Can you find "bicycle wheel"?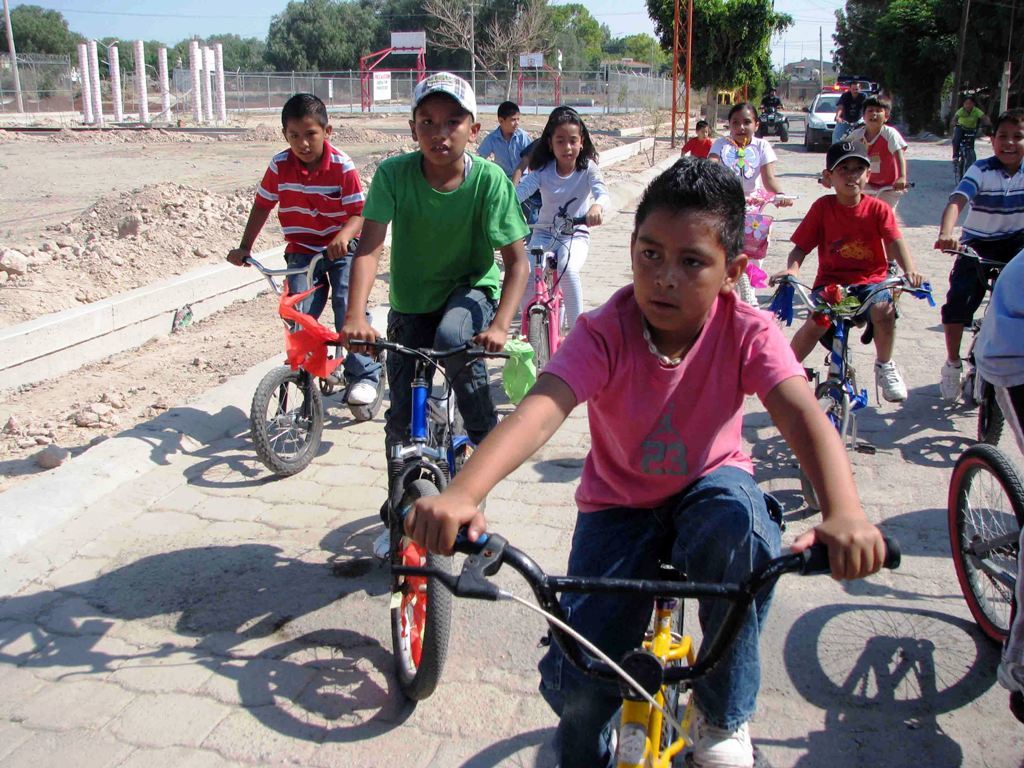
Yes, bounding box: box(247, 360, 321, 473).
